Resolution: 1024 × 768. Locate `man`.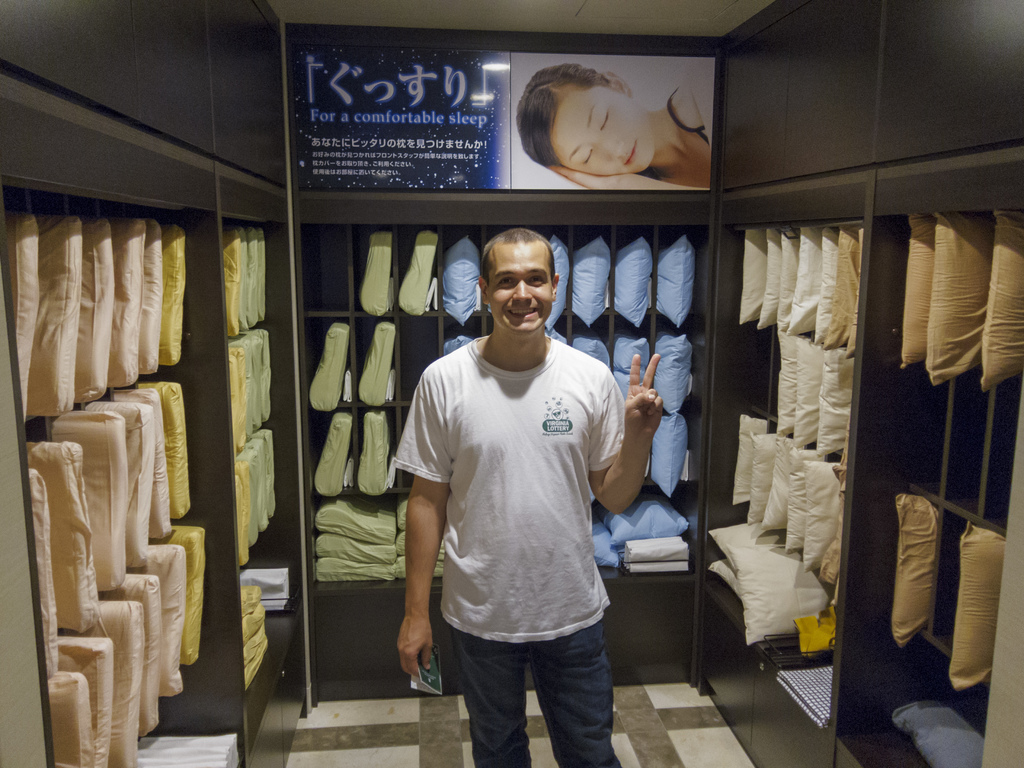
<bbox>397, 198, 642, 767</bbox>.
